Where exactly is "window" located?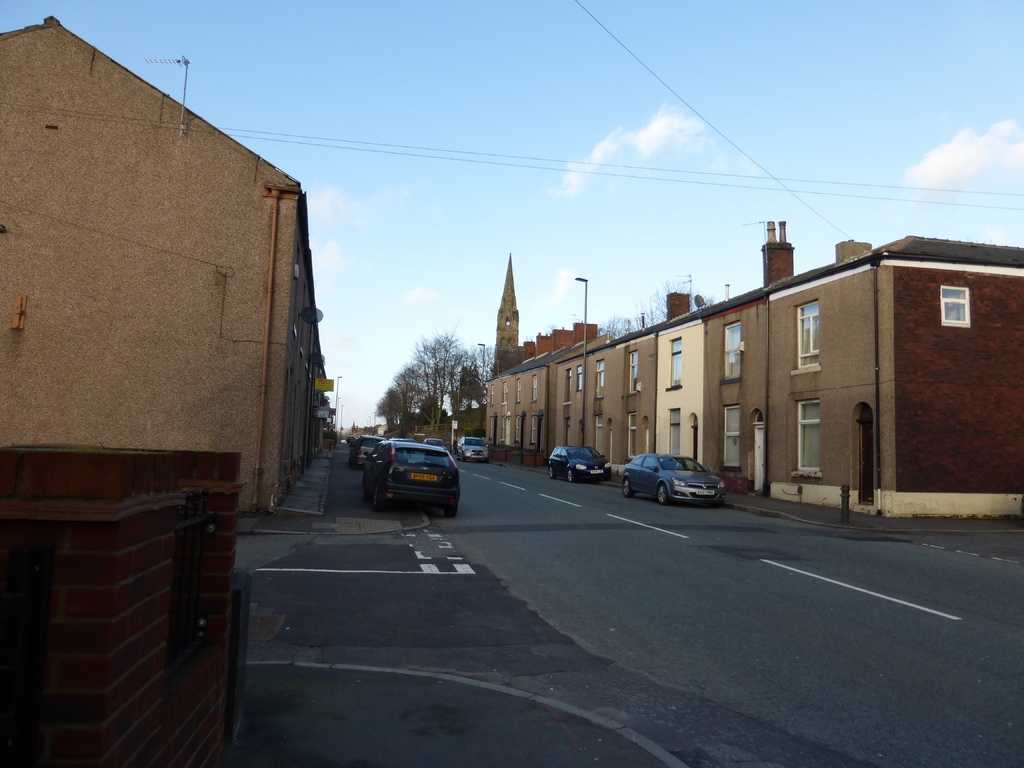
Its bounding box is {"left": 940, "top": 284, "right": 970, "bottom": 328}.
